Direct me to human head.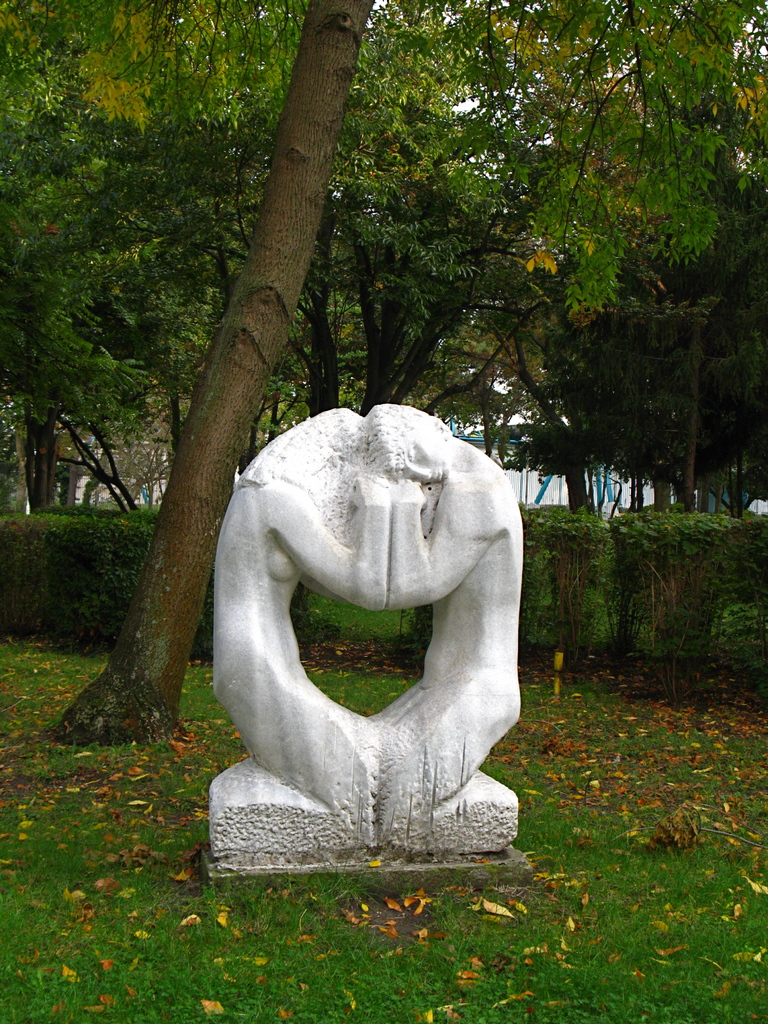
Direction: <region>367, 405, 454, 483</region>.
